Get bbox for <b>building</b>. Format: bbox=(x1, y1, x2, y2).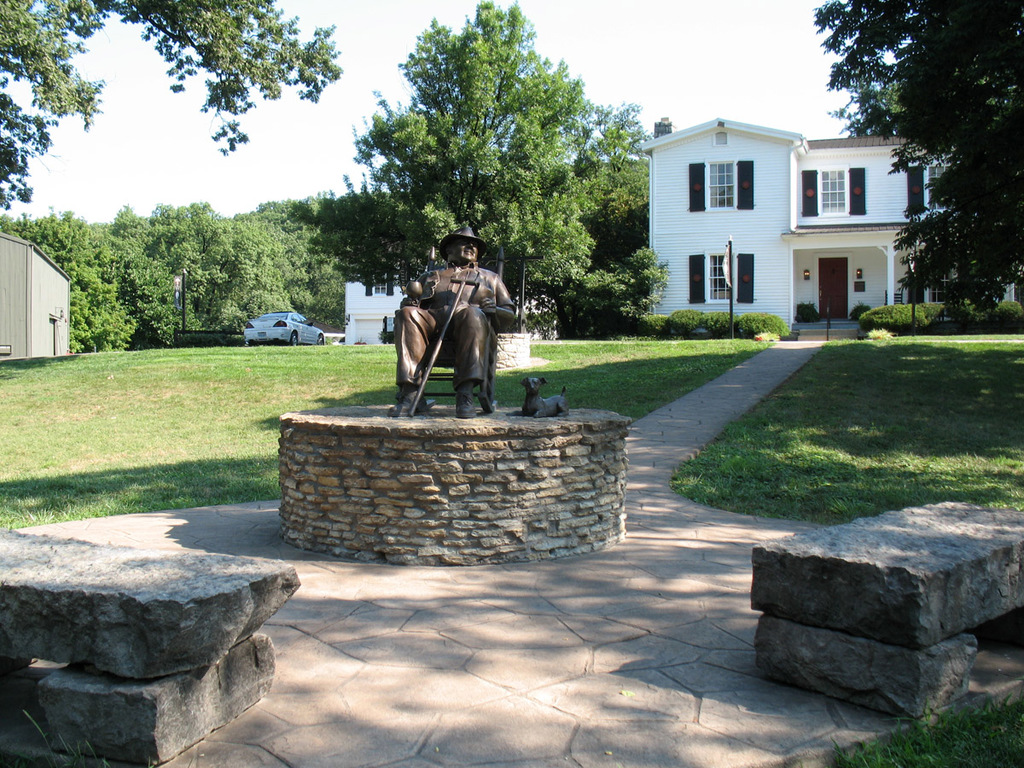
bbox=(341, 269, 410, 344).
